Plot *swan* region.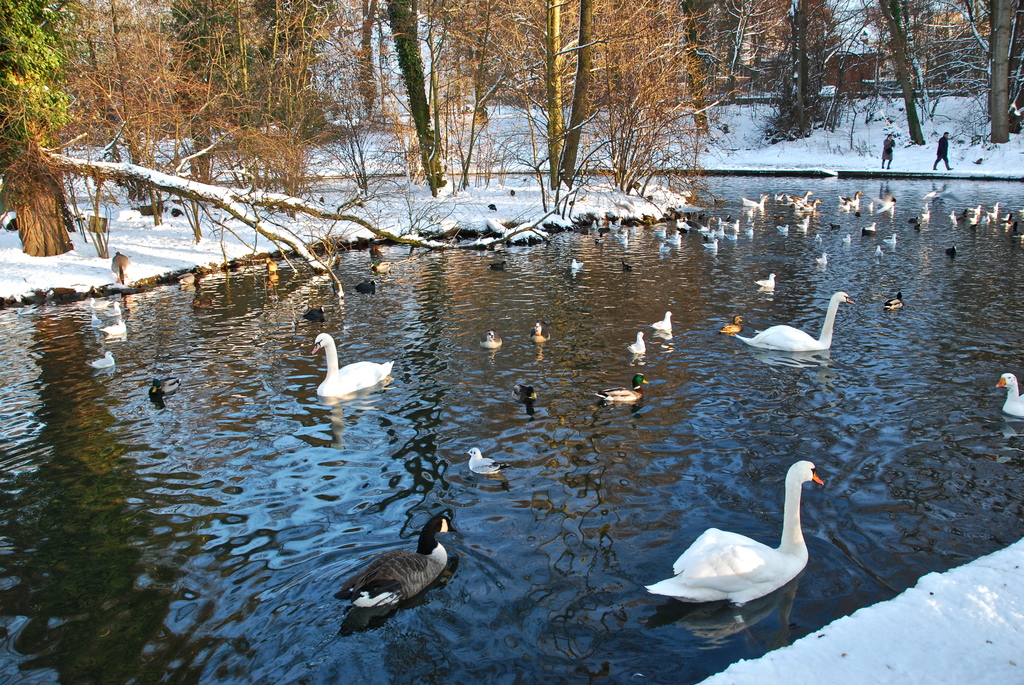
Plotted at (left=995, top=374, right=1023, bottom=416).
